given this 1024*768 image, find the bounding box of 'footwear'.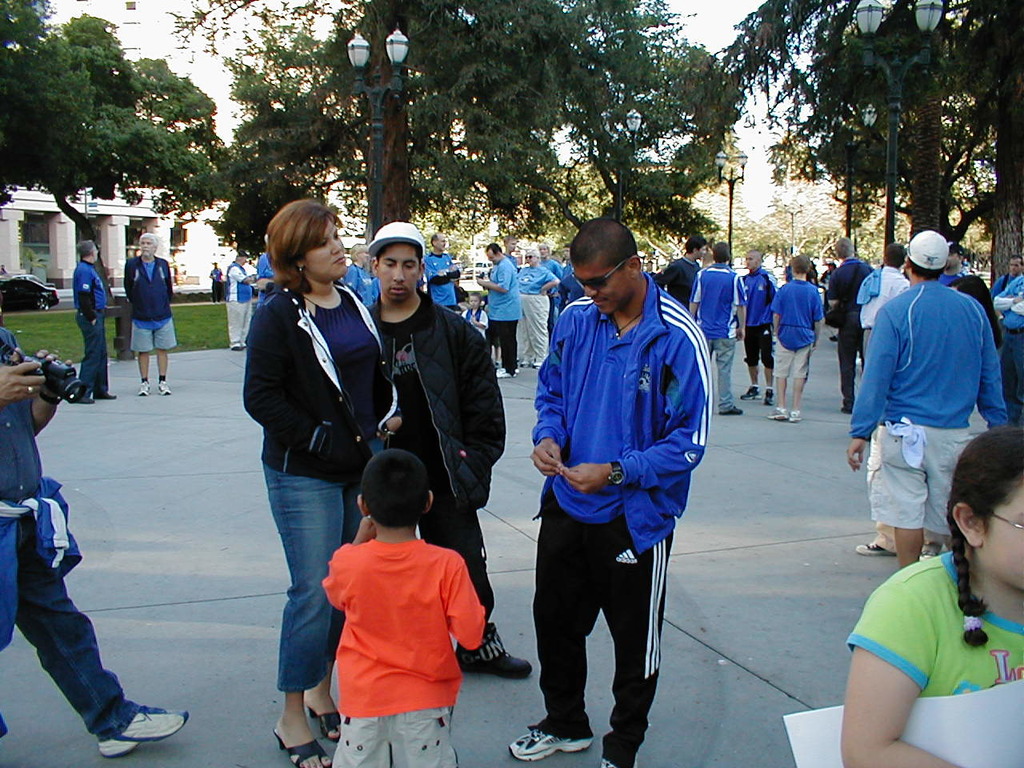
box=[763, 389, 775, 407].
